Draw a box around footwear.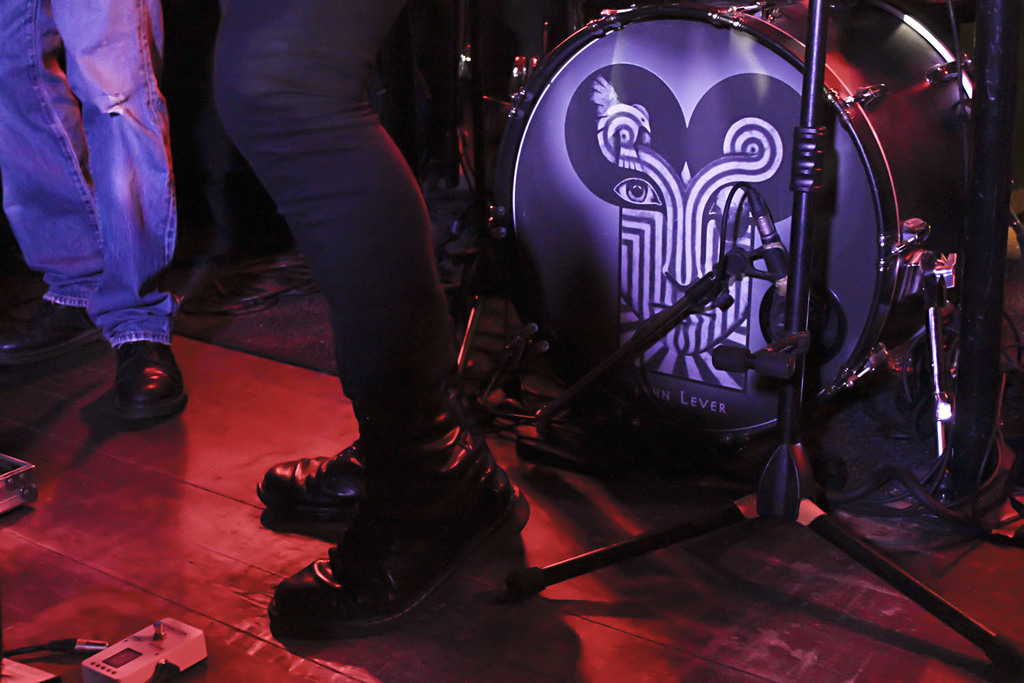
111,336,182,421.
